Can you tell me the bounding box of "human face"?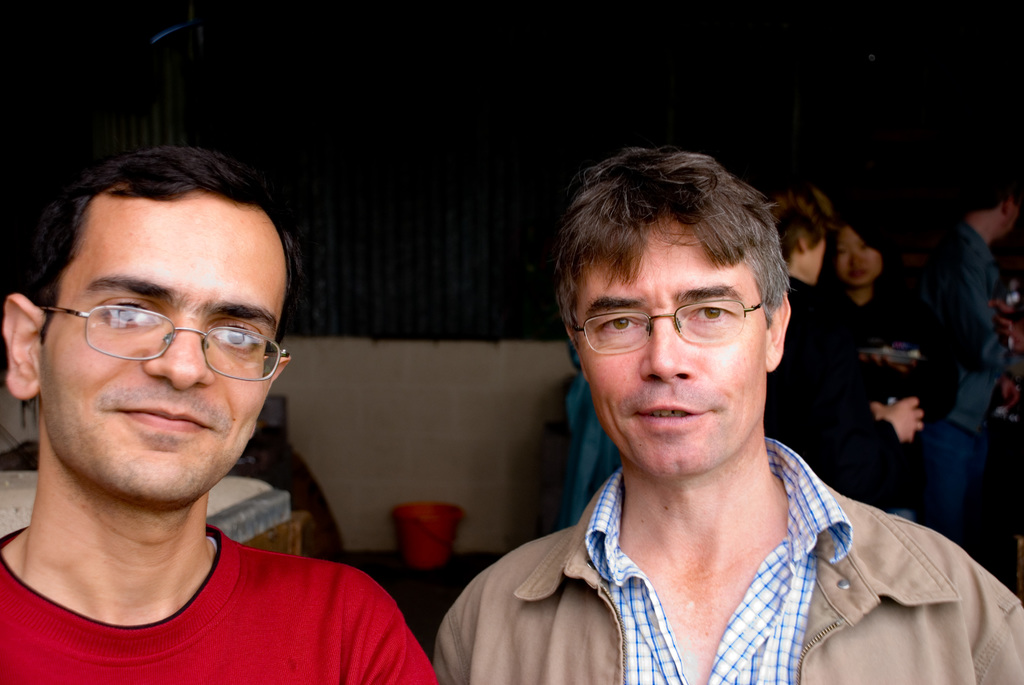
BBox(36, 192, 284, 501).
